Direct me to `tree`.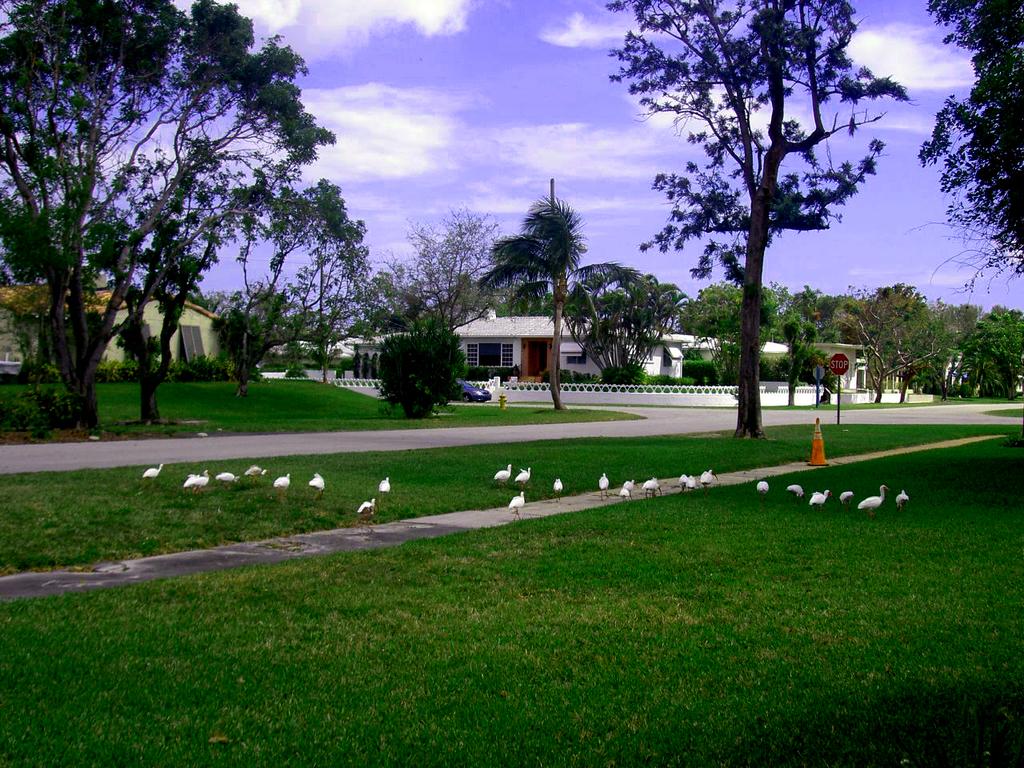
Direction: 775:282:831:406.
